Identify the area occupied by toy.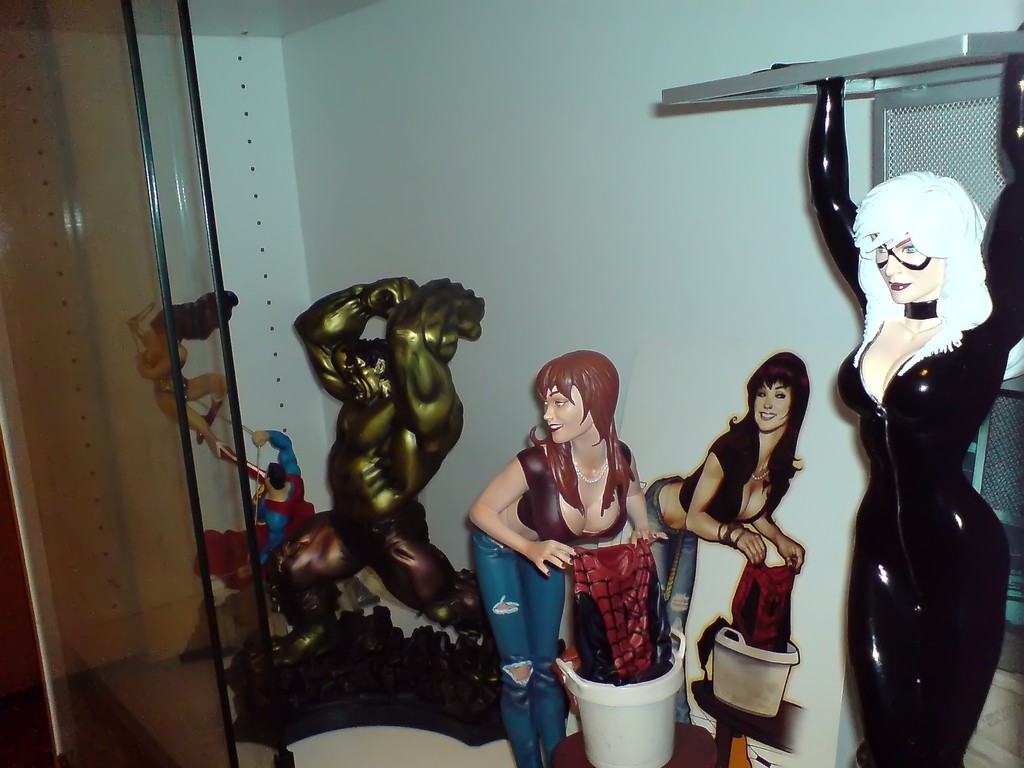
Area: [849, 172, 1023, 767].
